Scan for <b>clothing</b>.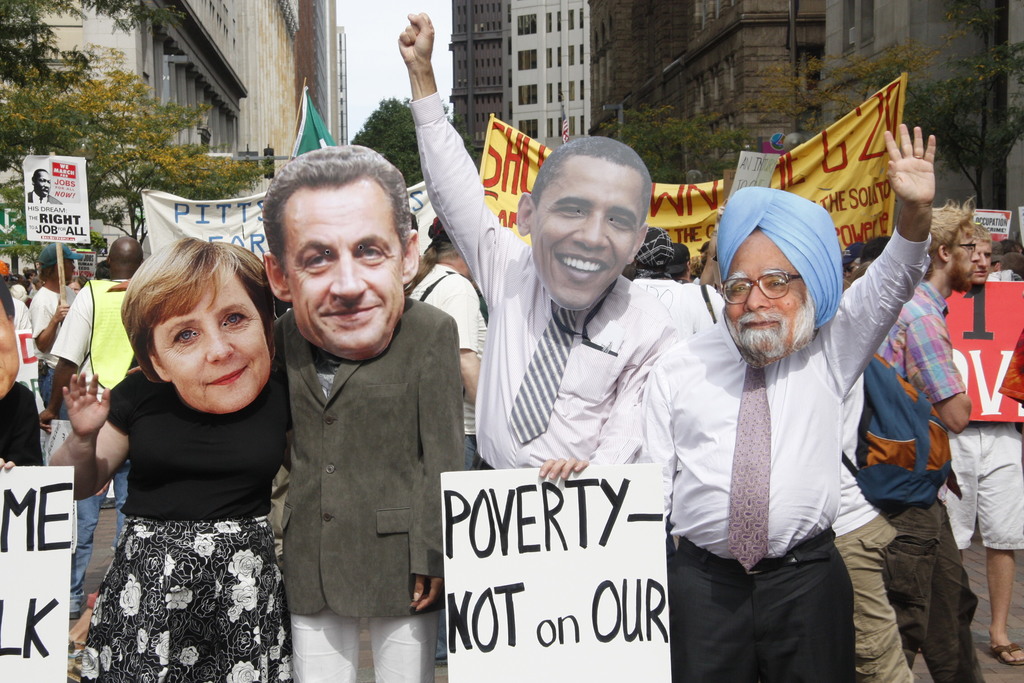
Scan result: <box>74,283,291,657</box>.
